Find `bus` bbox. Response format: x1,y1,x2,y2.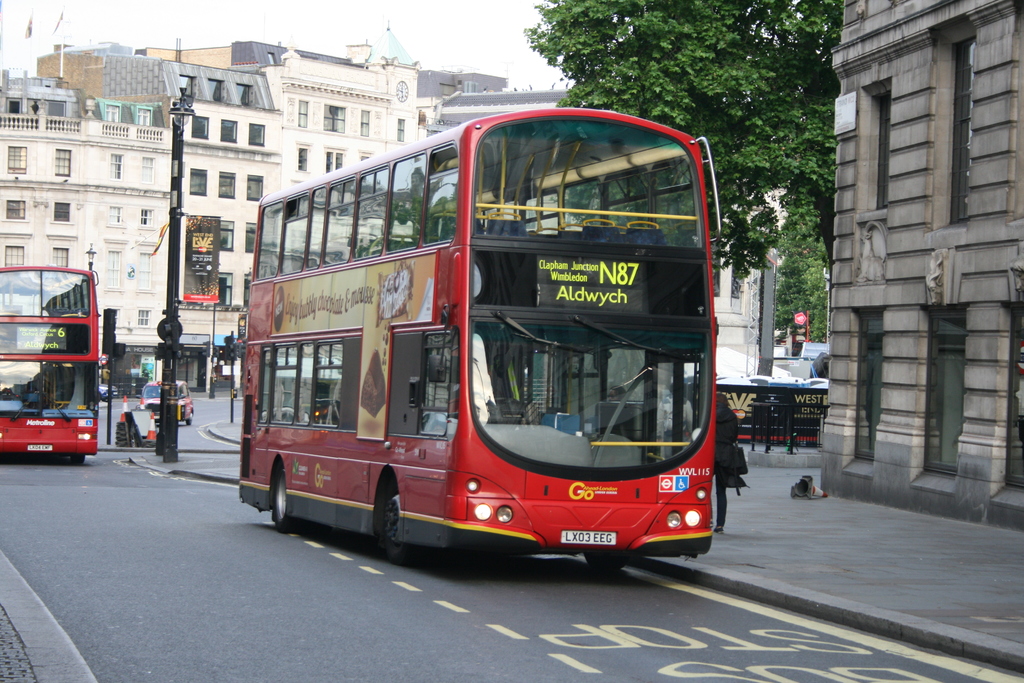
236,104,725,564.
